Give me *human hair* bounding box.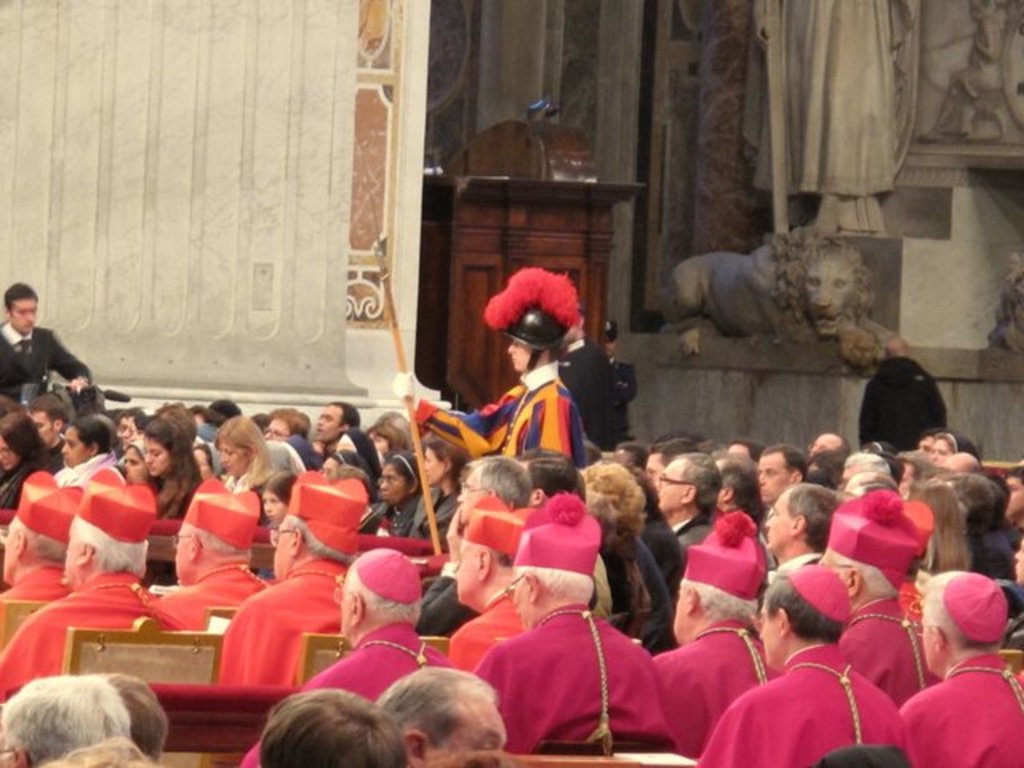
select_region(74, 514, 152, 582).
